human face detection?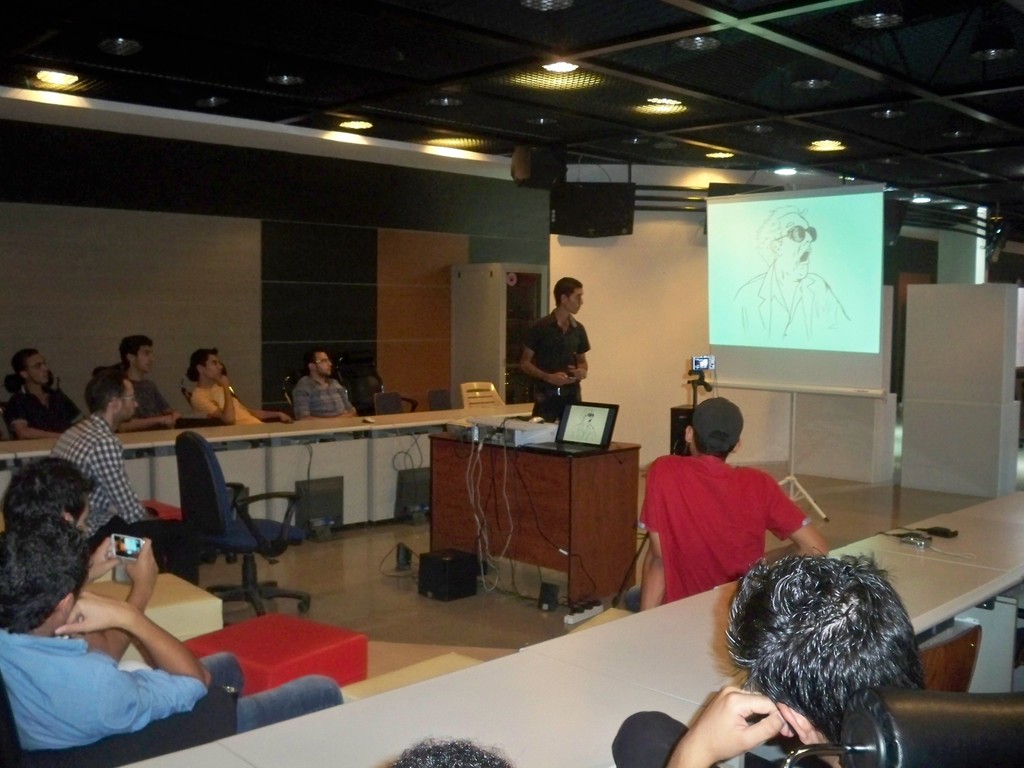
780, 214, 814, 280
